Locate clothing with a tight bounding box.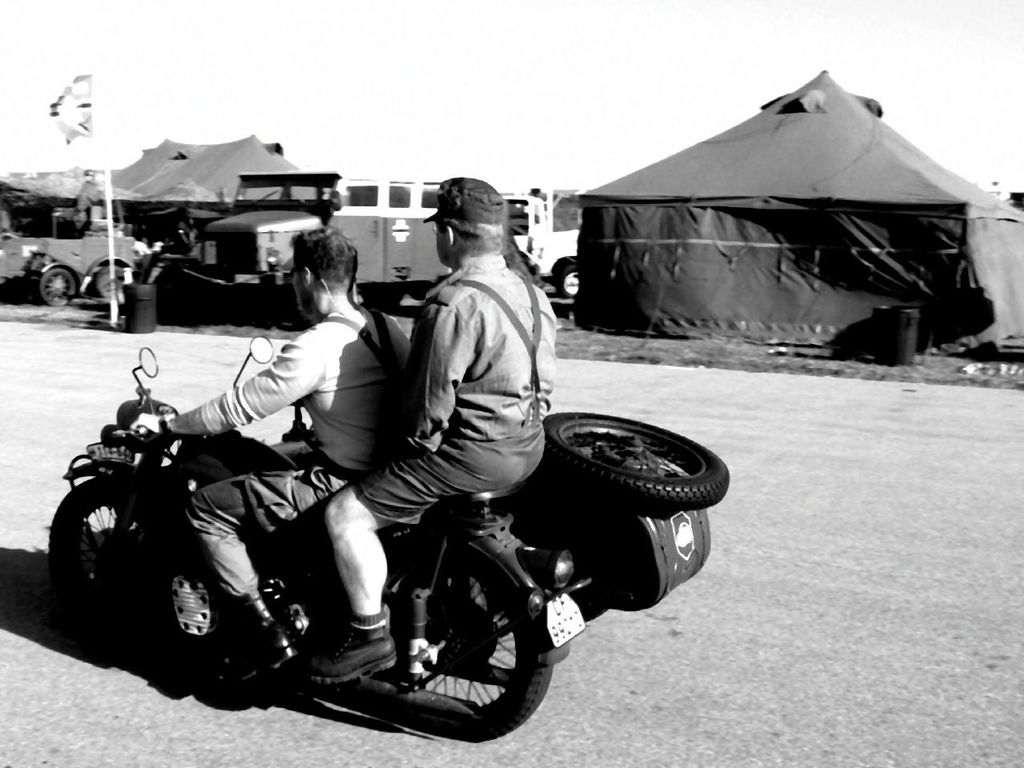
select_region(382, 213, 567, 542).
